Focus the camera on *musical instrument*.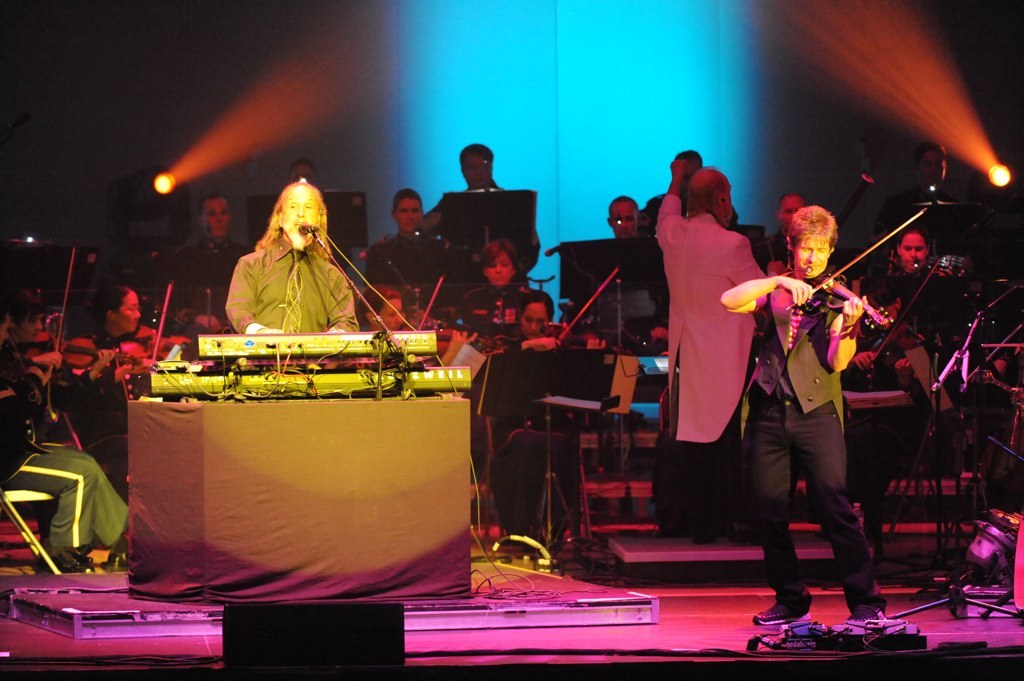
Focus region: (858,255,942,382).
